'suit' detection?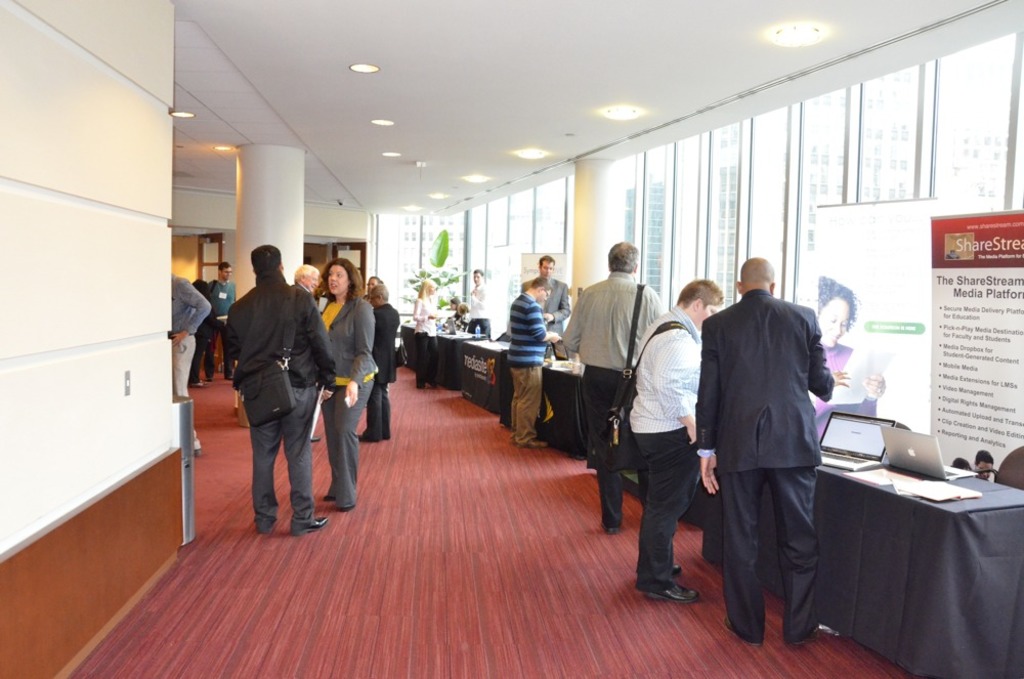
[x1=694, y1=290, x2=833, y2=638]
